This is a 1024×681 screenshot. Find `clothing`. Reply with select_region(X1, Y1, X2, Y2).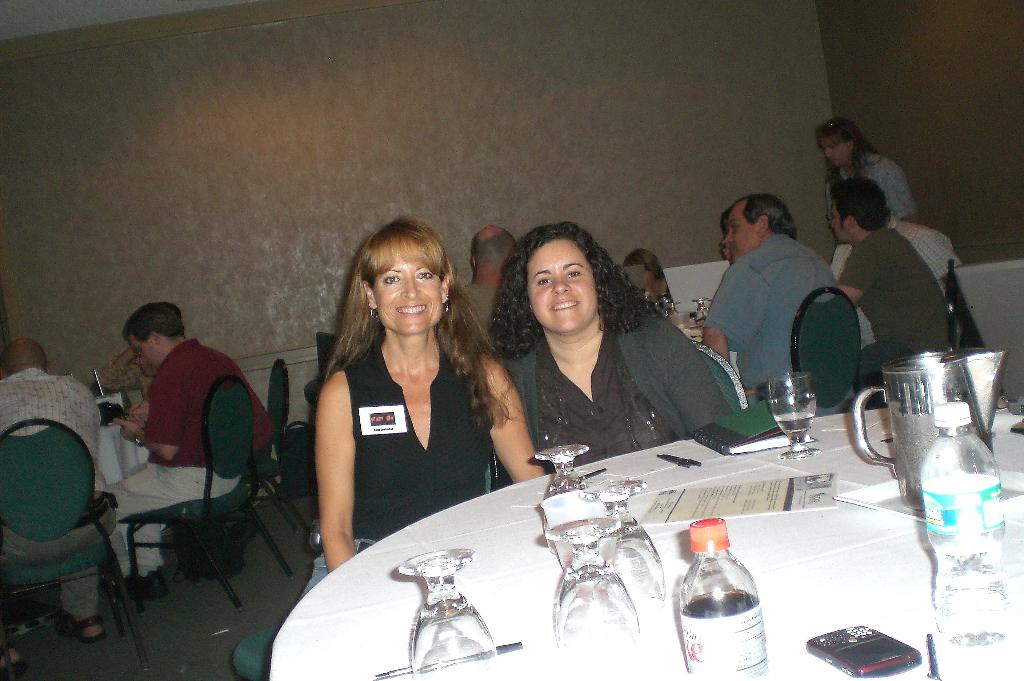
select_region(113, 338, 238, 574).
